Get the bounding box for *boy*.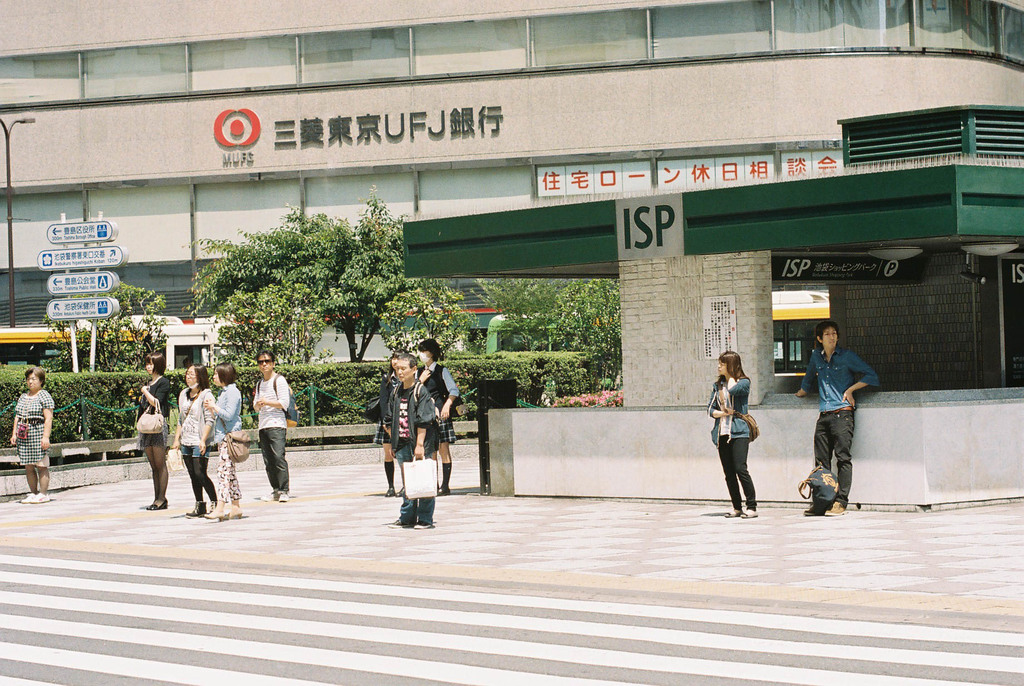
l=787, t=308, r=871, b=525.
